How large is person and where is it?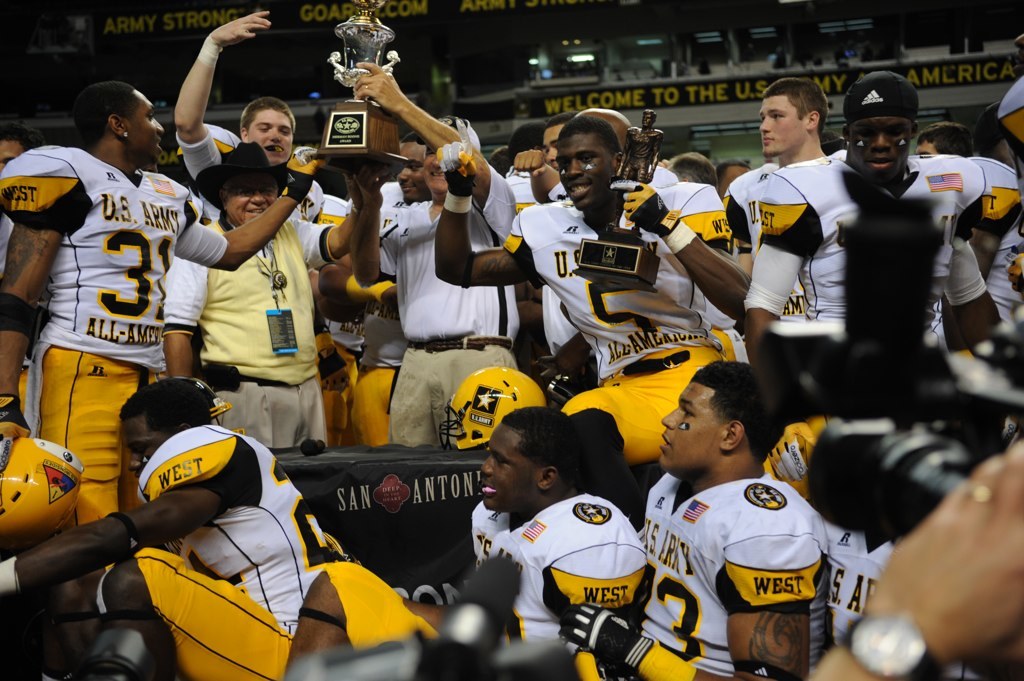
Bounding box: bbox=(719, 75, 856, 294).
